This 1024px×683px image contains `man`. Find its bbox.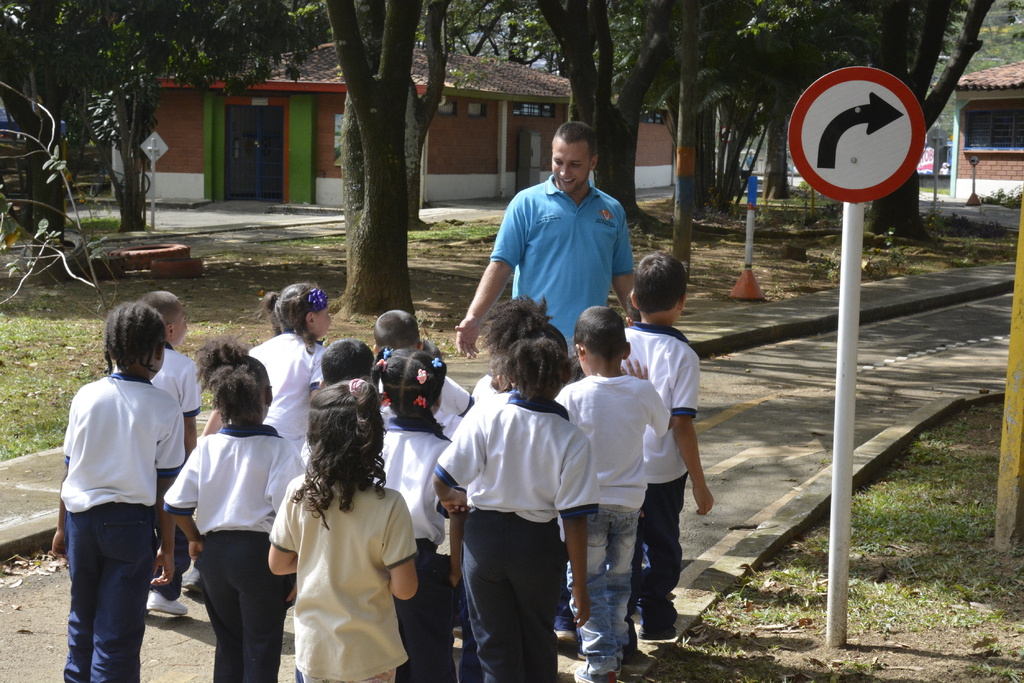
{"x1": 156, "y1": 418, "x2": 301, "y2": 682}.
